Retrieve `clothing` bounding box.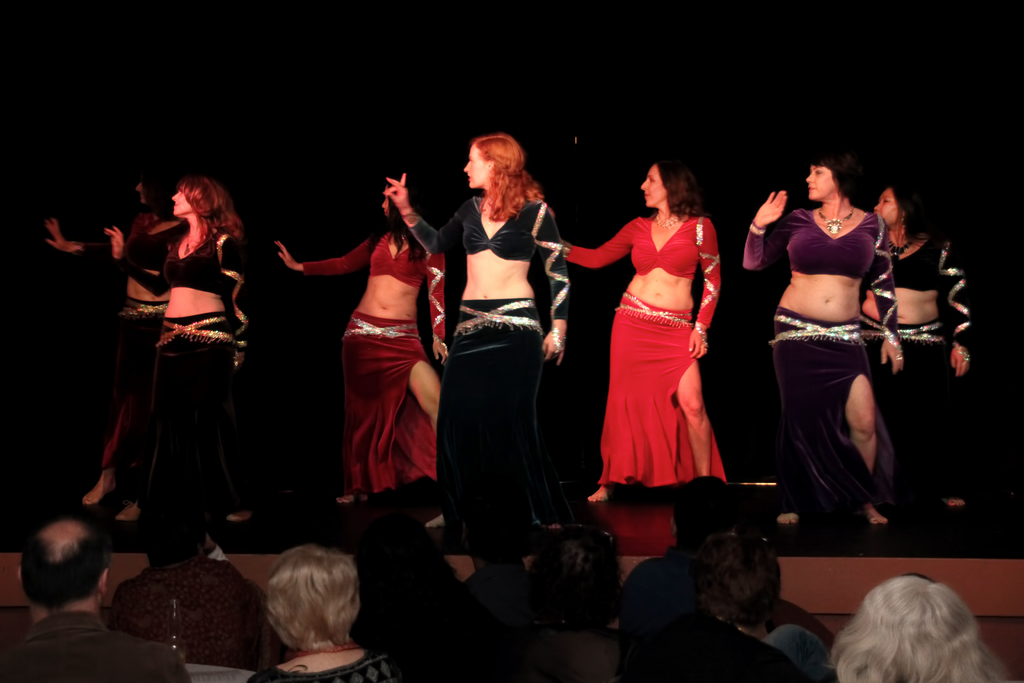
Bounding box: <region>1, 611, 198, 682</region>.
